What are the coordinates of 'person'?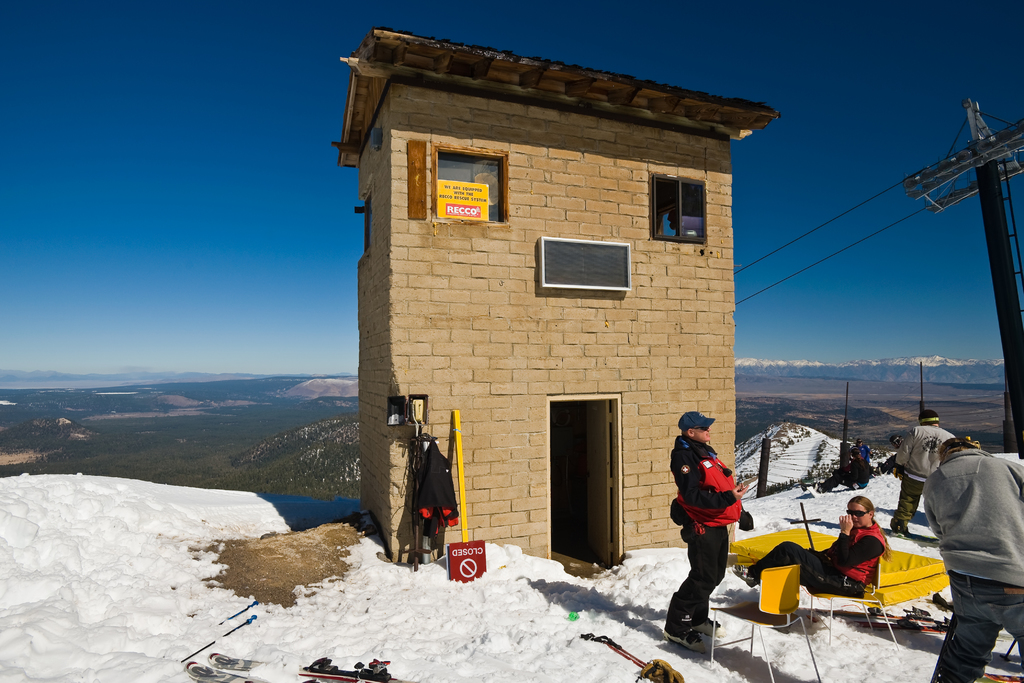
locate(653, 400, 754, 630).
